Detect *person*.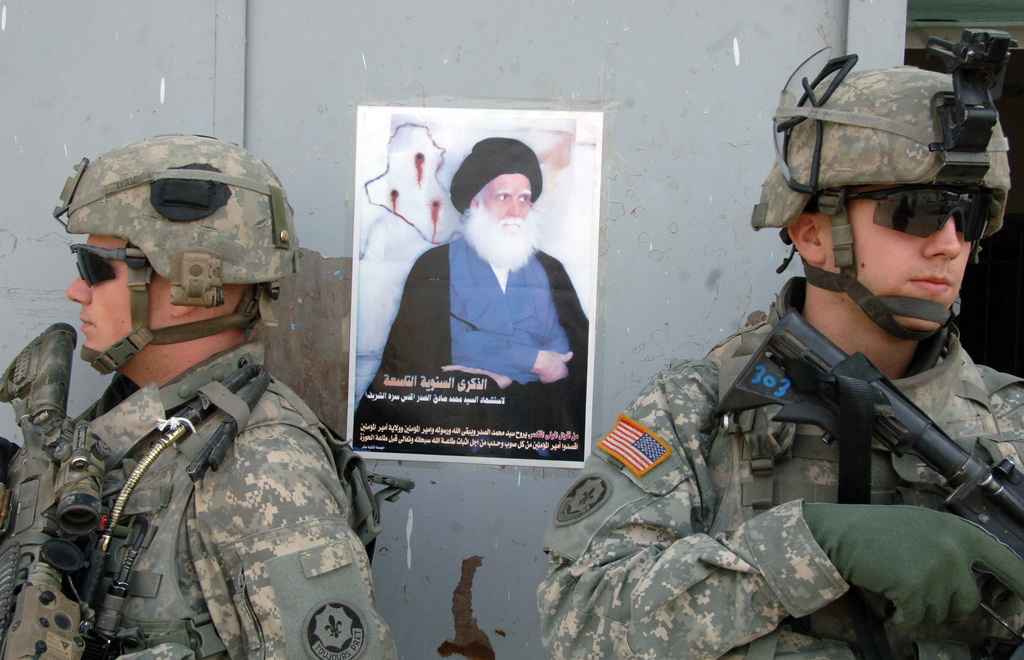
Detected at Rect(352, 140, 591, 447).
